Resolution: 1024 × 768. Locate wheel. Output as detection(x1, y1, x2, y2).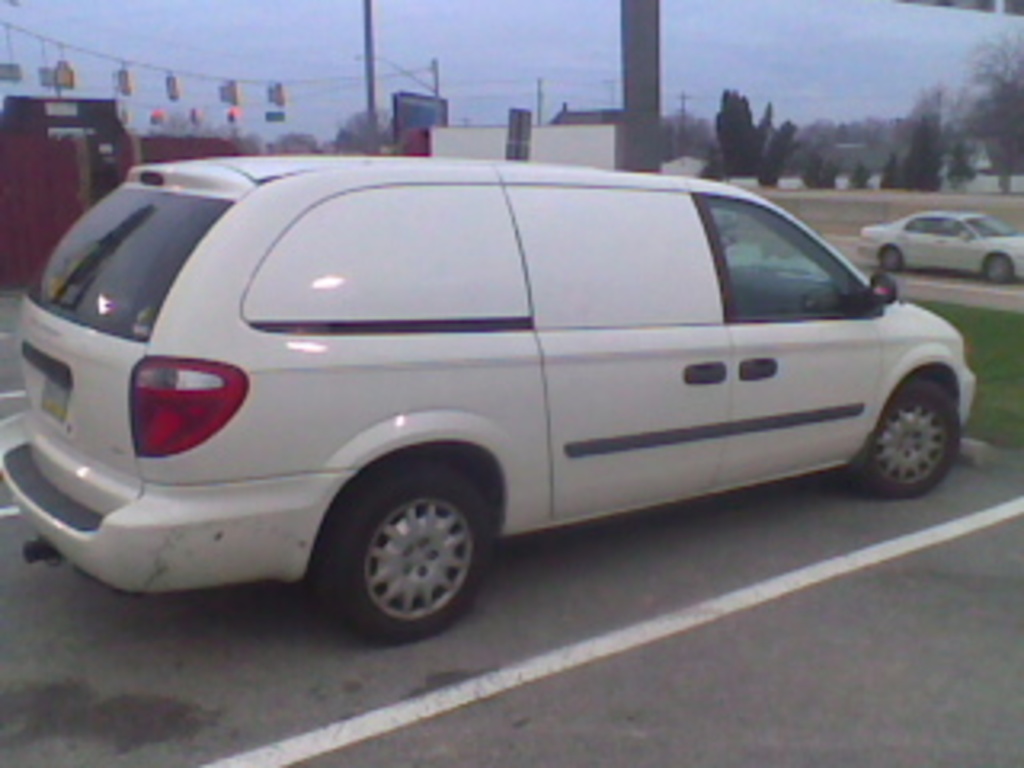
detection(854, 381, 963, 502).
